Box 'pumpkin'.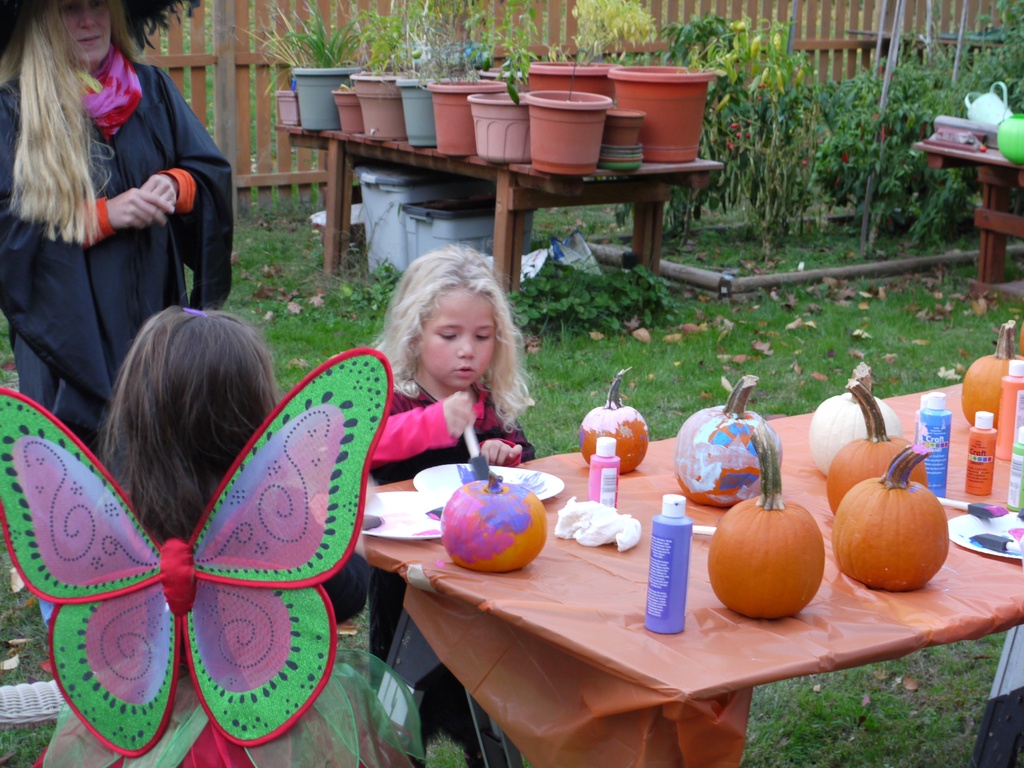
pyautogui.locateOnScreen(823, 379, 929, 516).
